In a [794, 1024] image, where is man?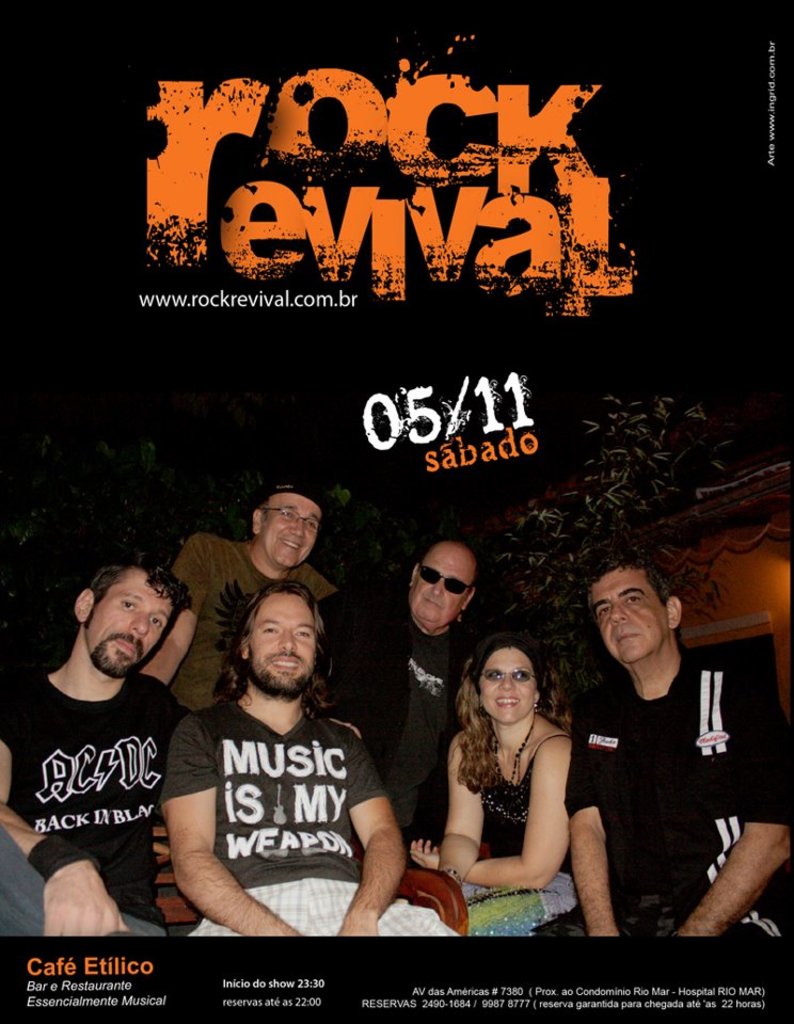
140 476 325 710.
